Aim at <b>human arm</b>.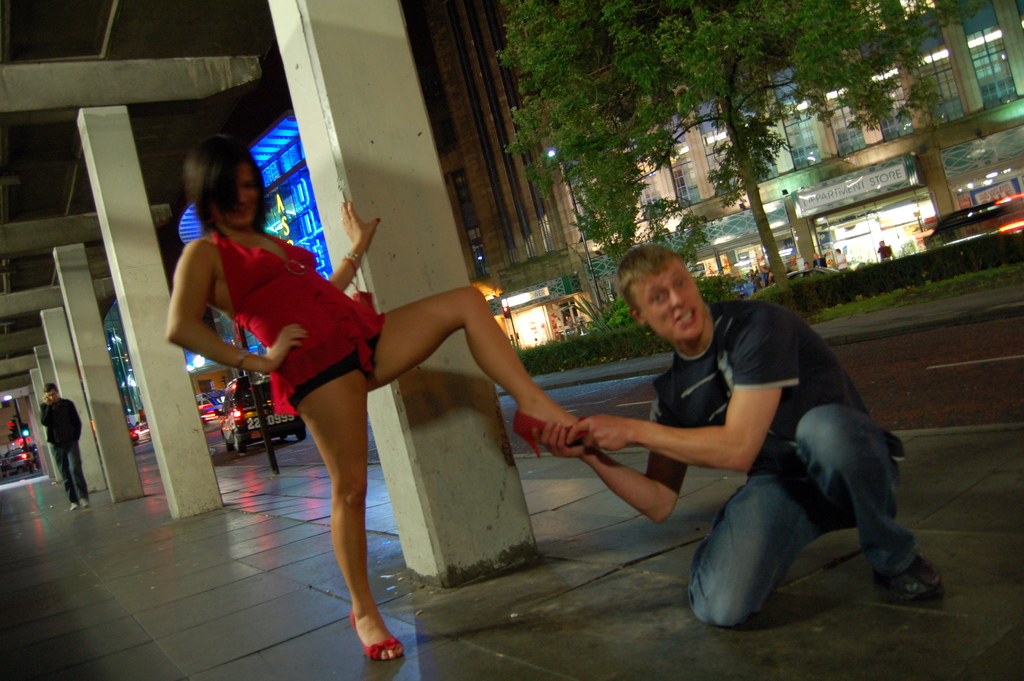
Aimed at 70,393,81,443.
